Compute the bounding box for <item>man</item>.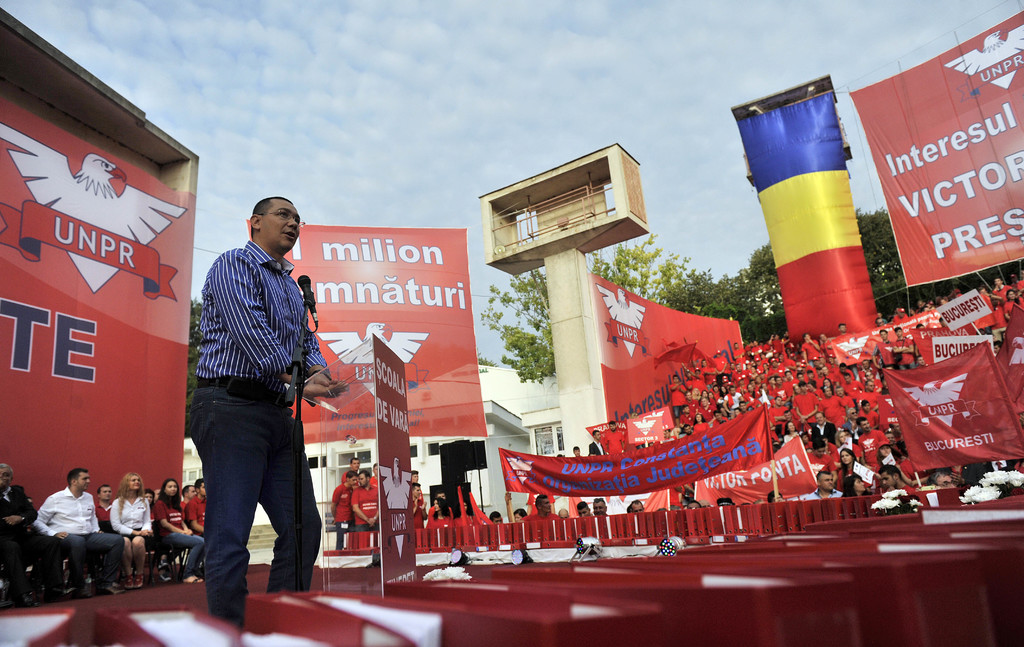
<region>487, 512, 502, 527</region>.
